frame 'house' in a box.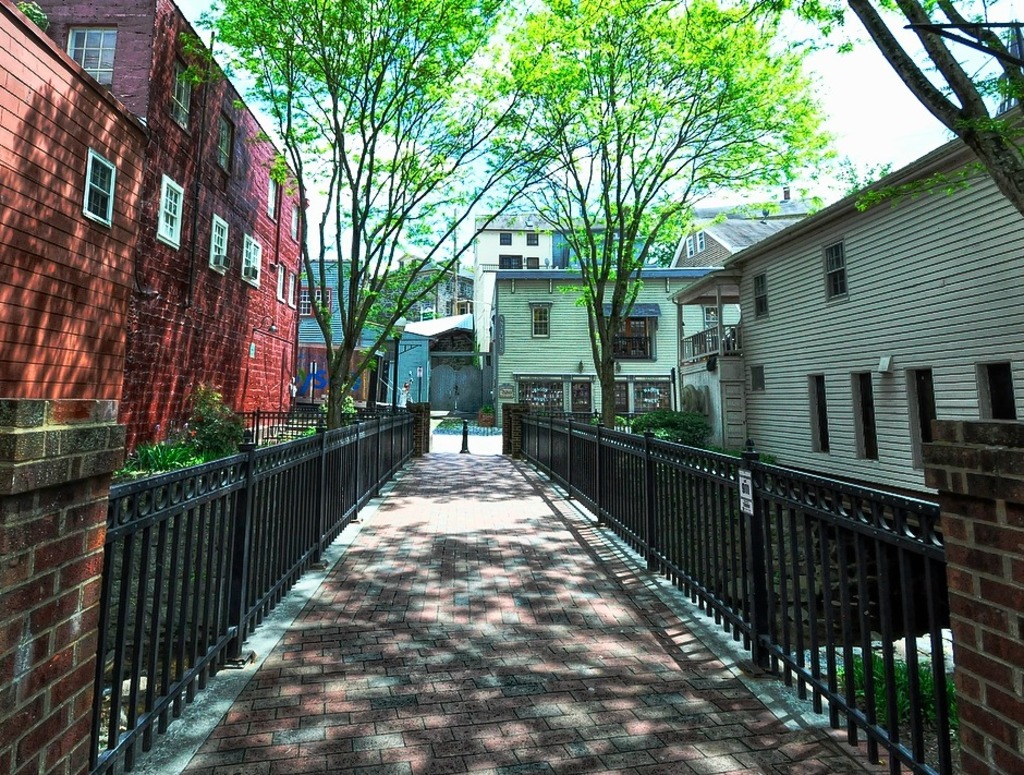
crop(467, 201, 704, 429).
